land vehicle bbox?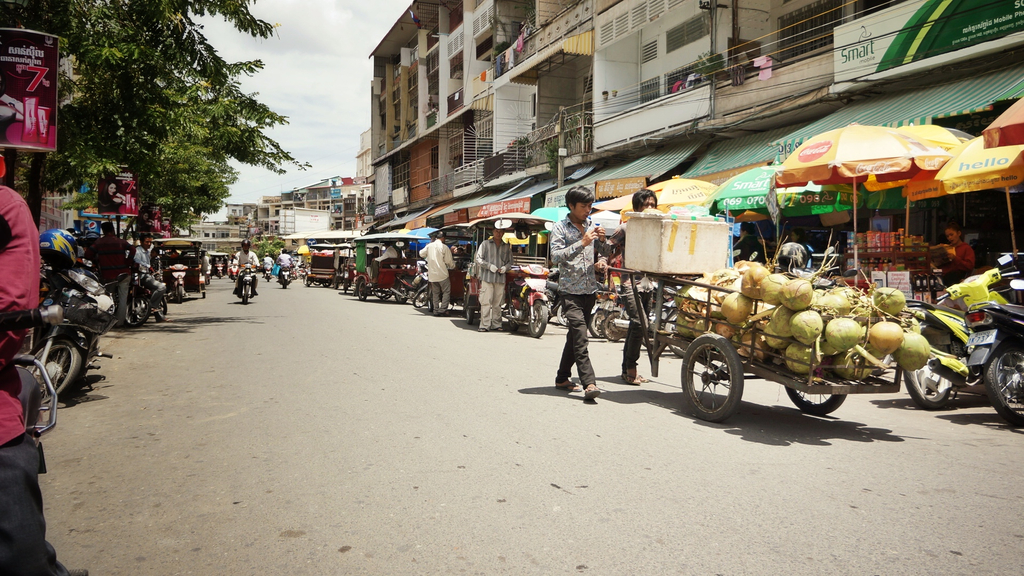
<bbox>468, 213, 551, 334</bbox>
